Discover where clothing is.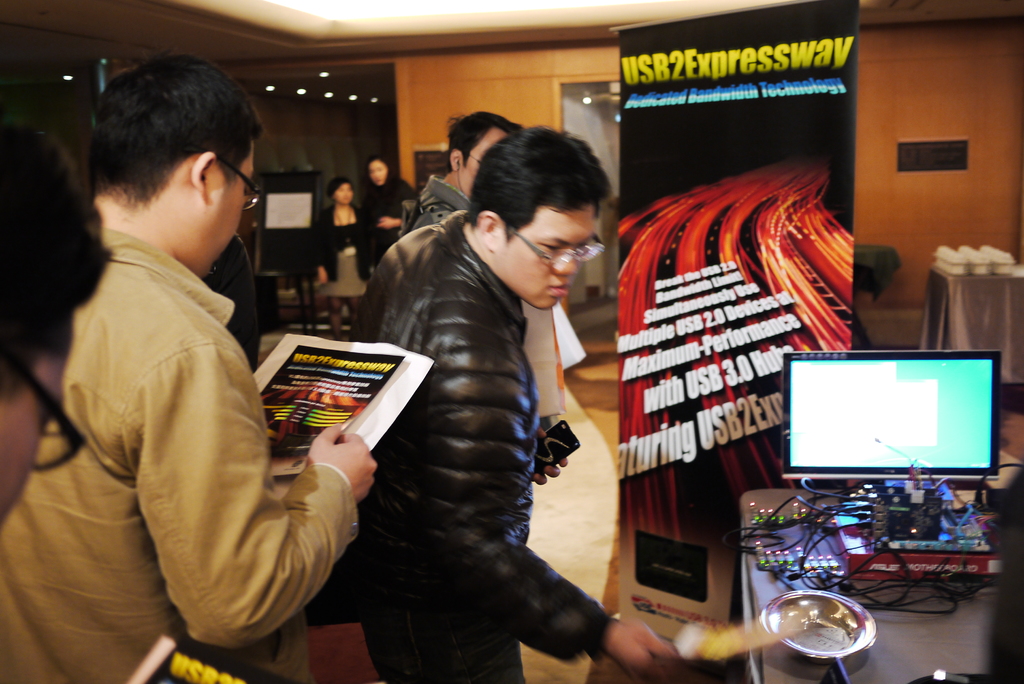
Discovered at {"x1": 360, "y1": 211, "x2": 609, "y2": 683}.
